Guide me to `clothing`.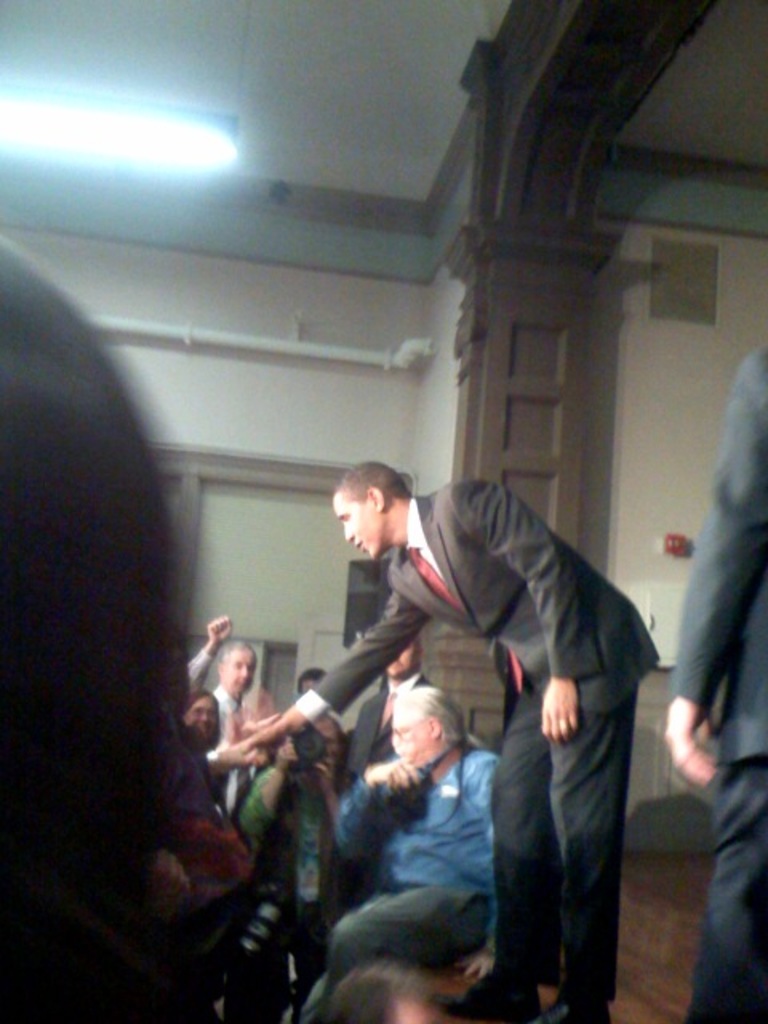
Guidance: 286:458:646:938.
